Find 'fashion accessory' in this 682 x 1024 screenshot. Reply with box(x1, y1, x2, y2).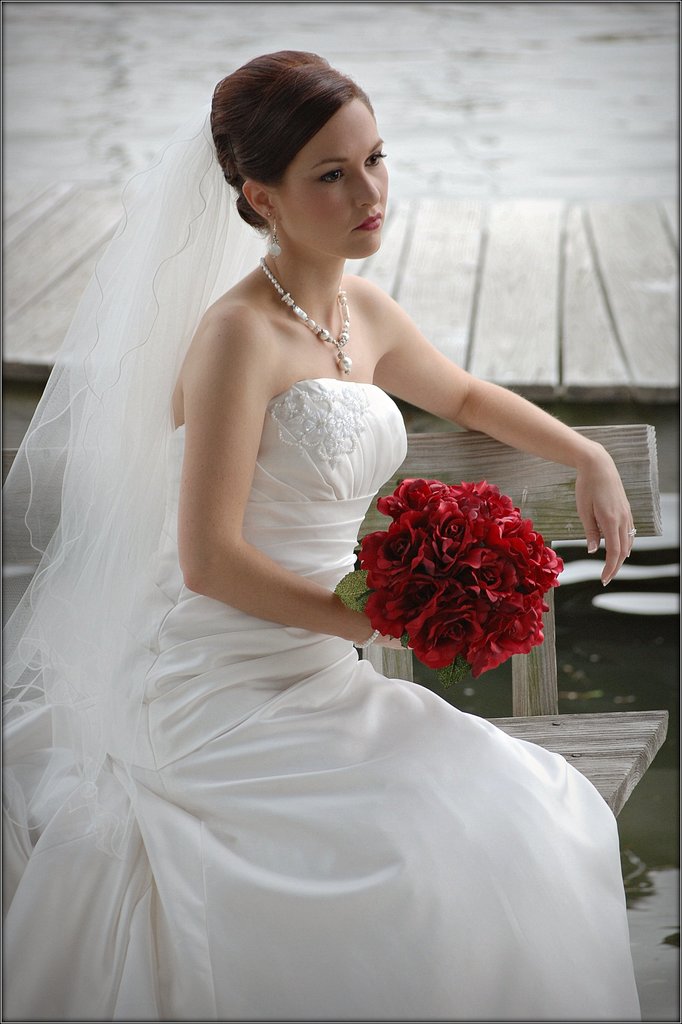
box(0, 111, 263, 869).
